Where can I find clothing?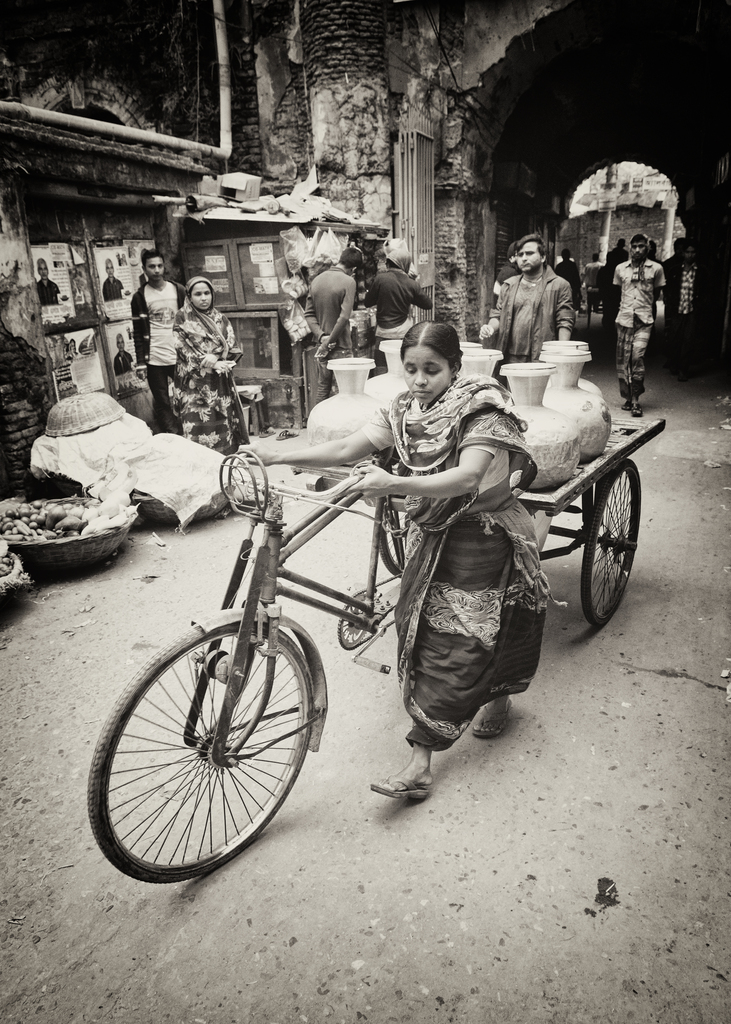
You can find it at Rect(112, 349, 133, 373).
